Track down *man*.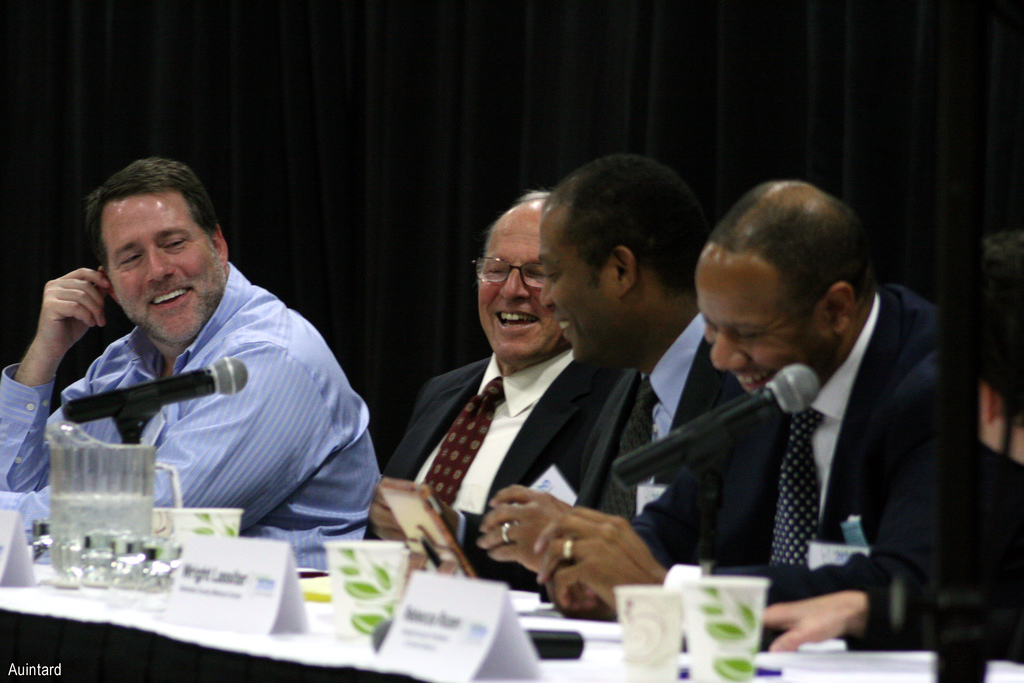
Tracked to 380 149 748 577.
